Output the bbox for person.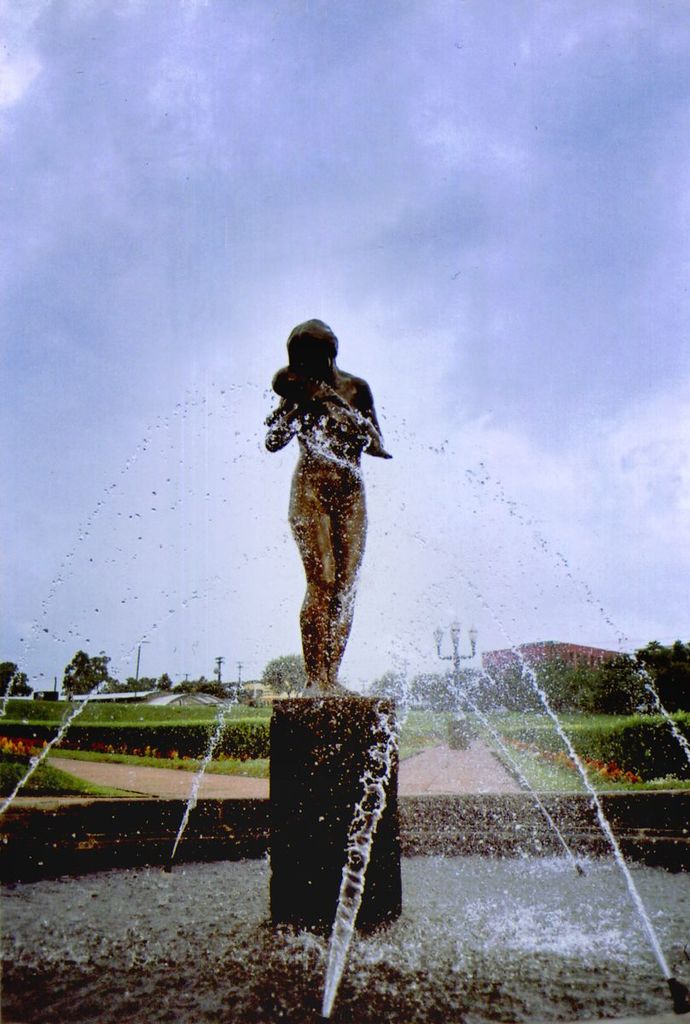
264/358/384/459.
